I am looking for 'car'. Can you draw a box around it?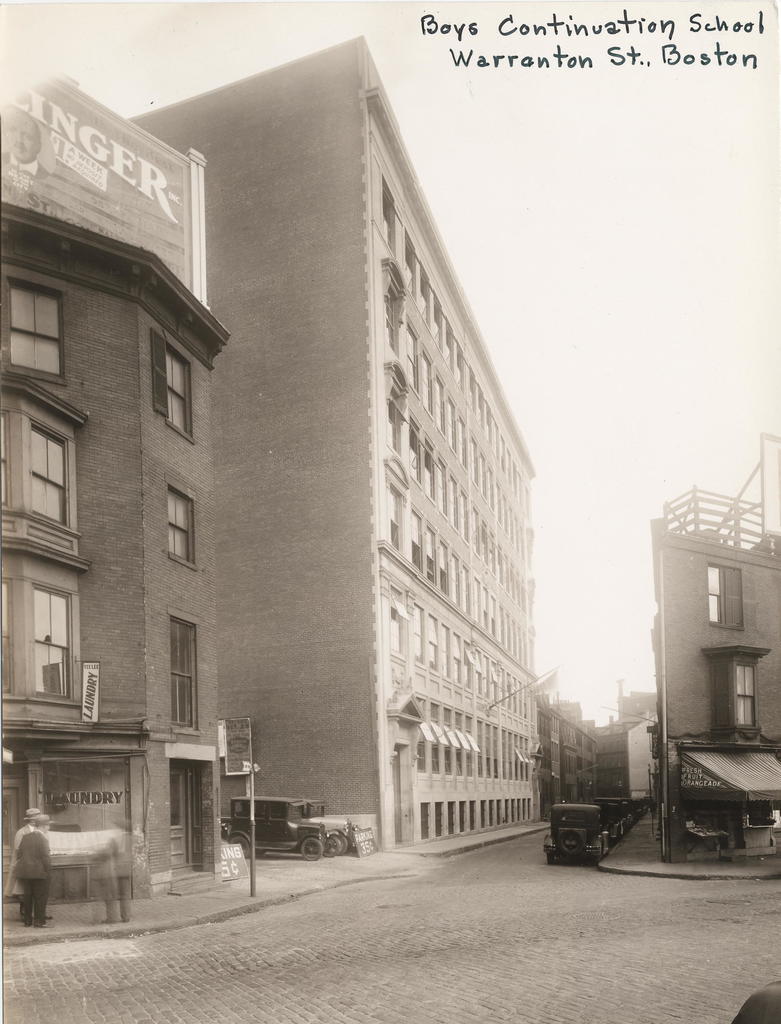
Sure, the bounding box is [218, 790, 325, 860].
